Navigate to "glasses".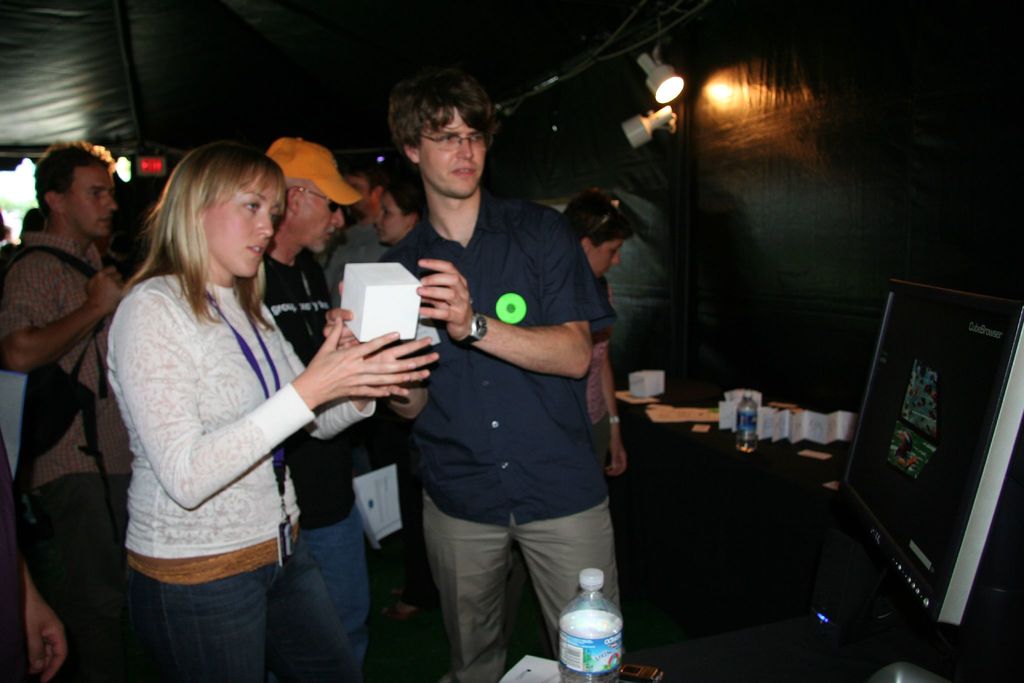
Navigation target: Rect(586, 191, 623, 245).
